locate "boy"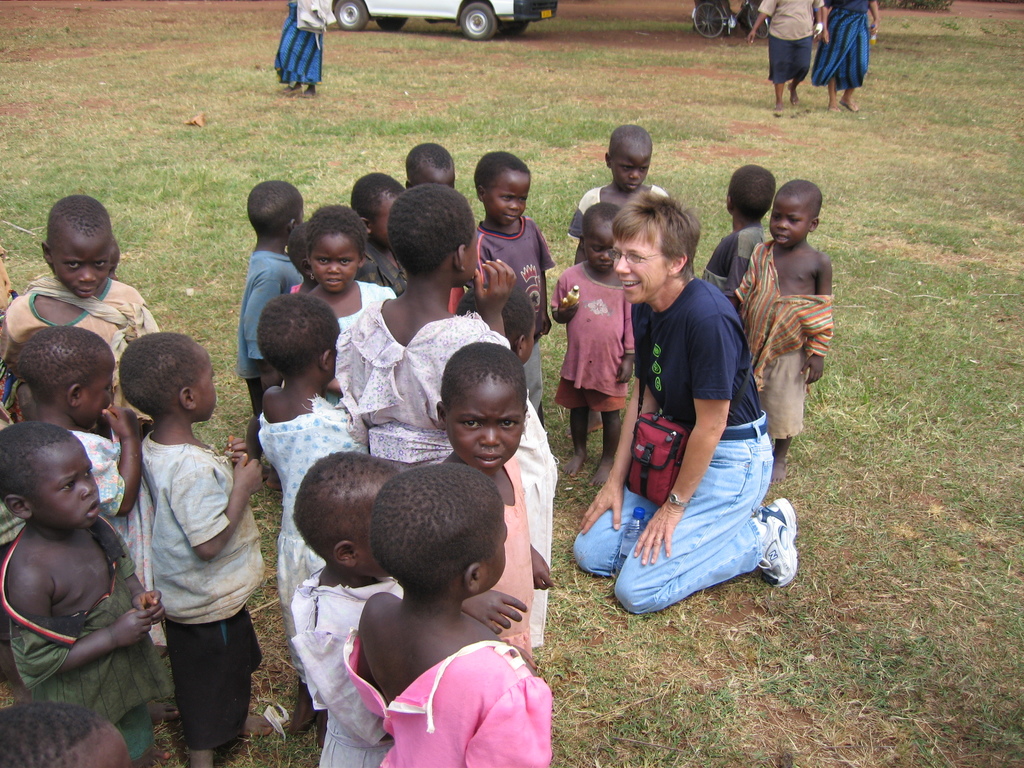
BBox(405, 132, 468, 202)
